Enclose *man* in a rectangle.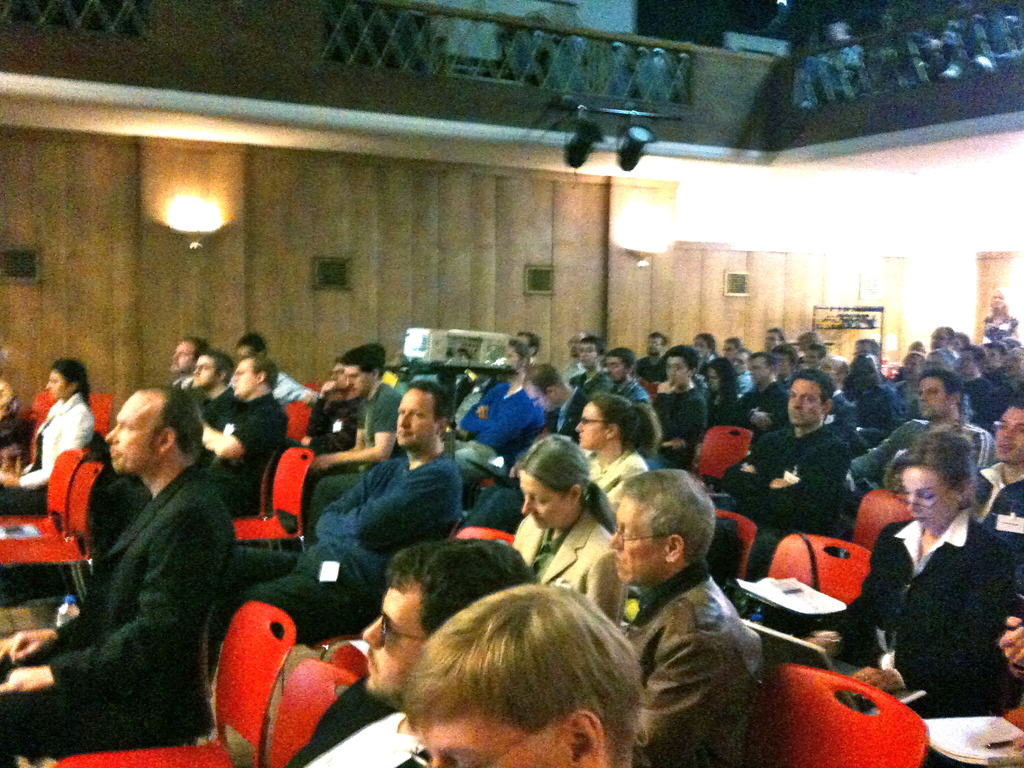
BBox(296, 353, 367, 472).
